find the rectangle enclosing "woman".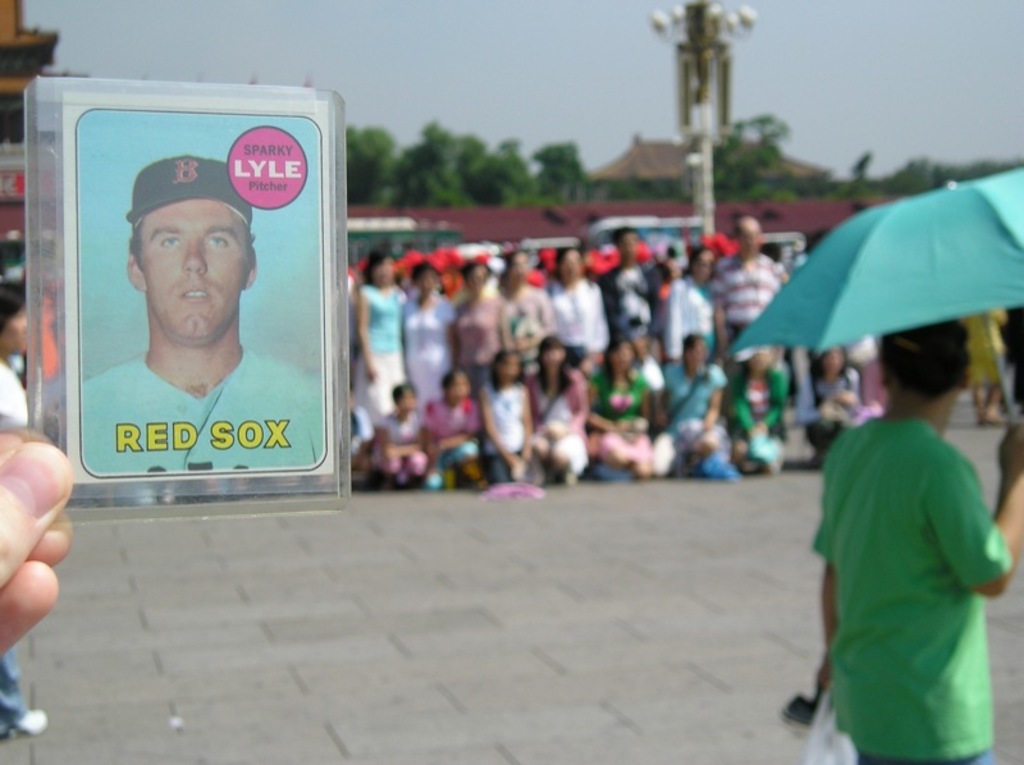
585/333/659/482.
